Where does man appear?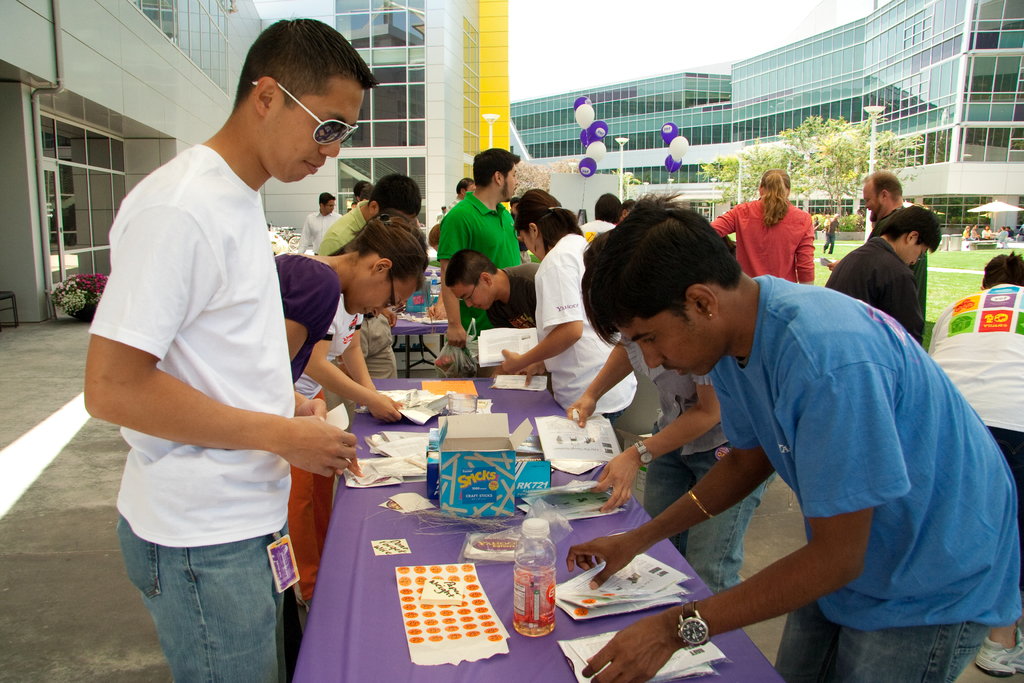
Appears at rect(996, 224, 1009, 242).
